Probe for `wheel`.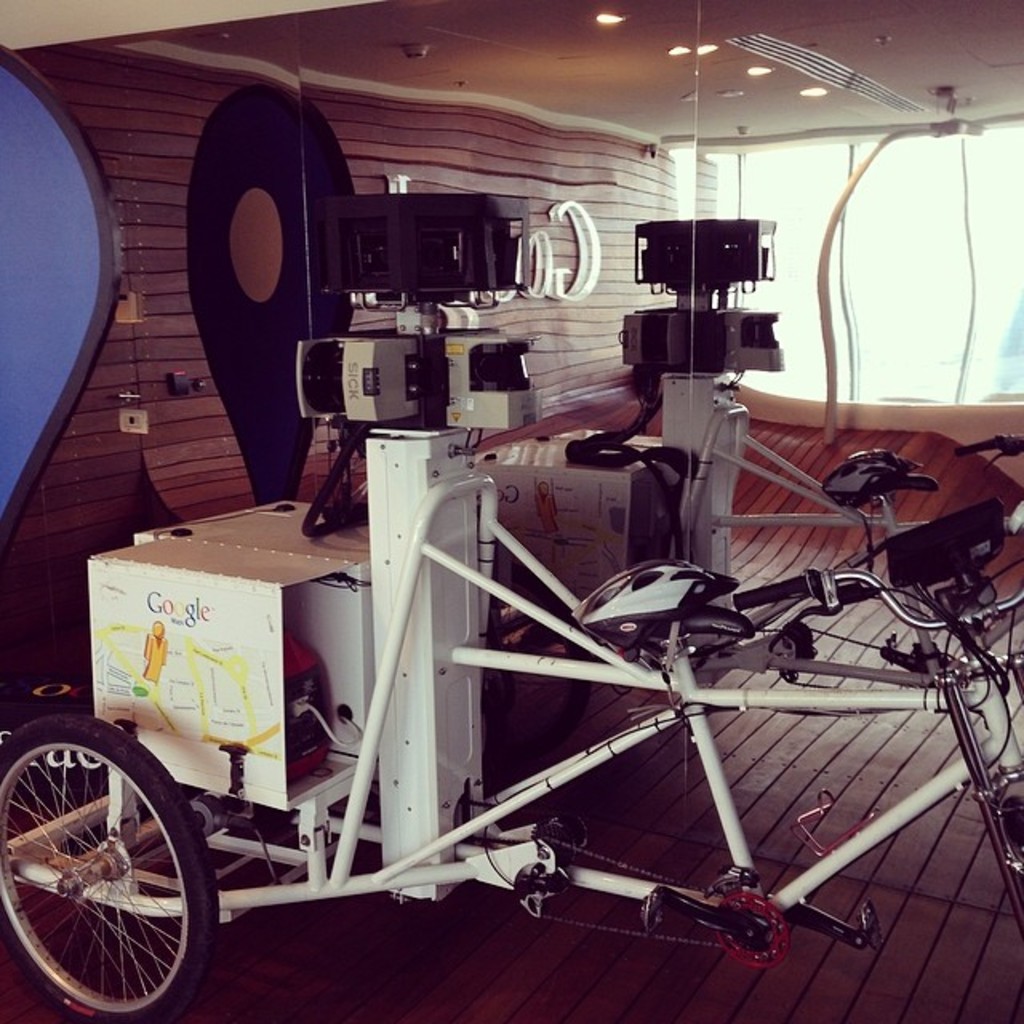
Probe result: box(3, 739, 202, 1011).
